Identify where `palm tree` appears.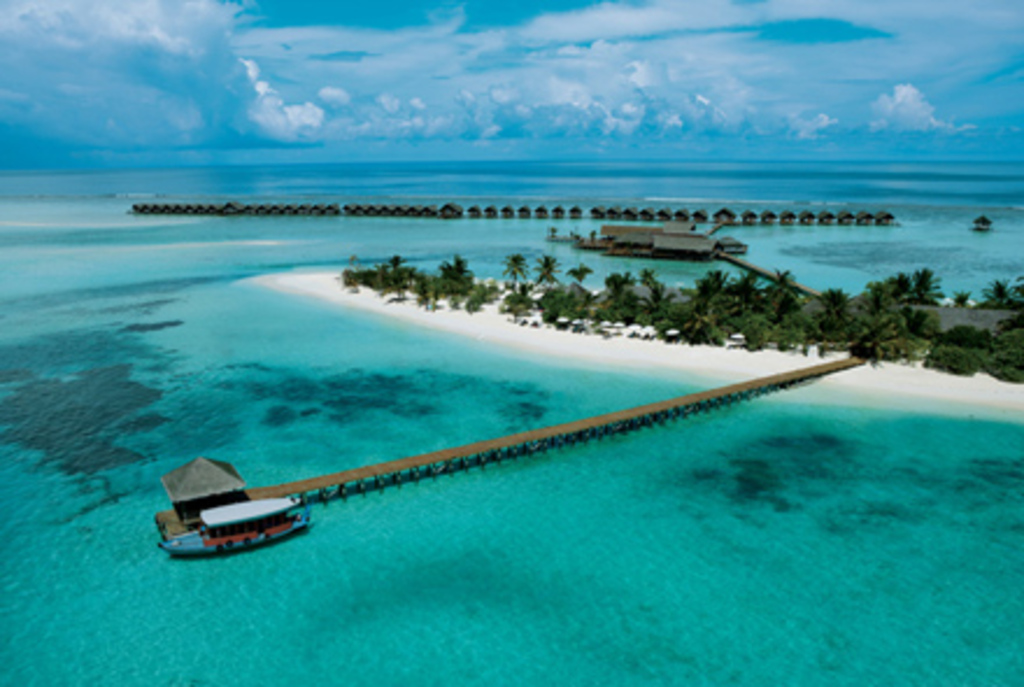
Appears at BBox(375, 249, 412, 312).
